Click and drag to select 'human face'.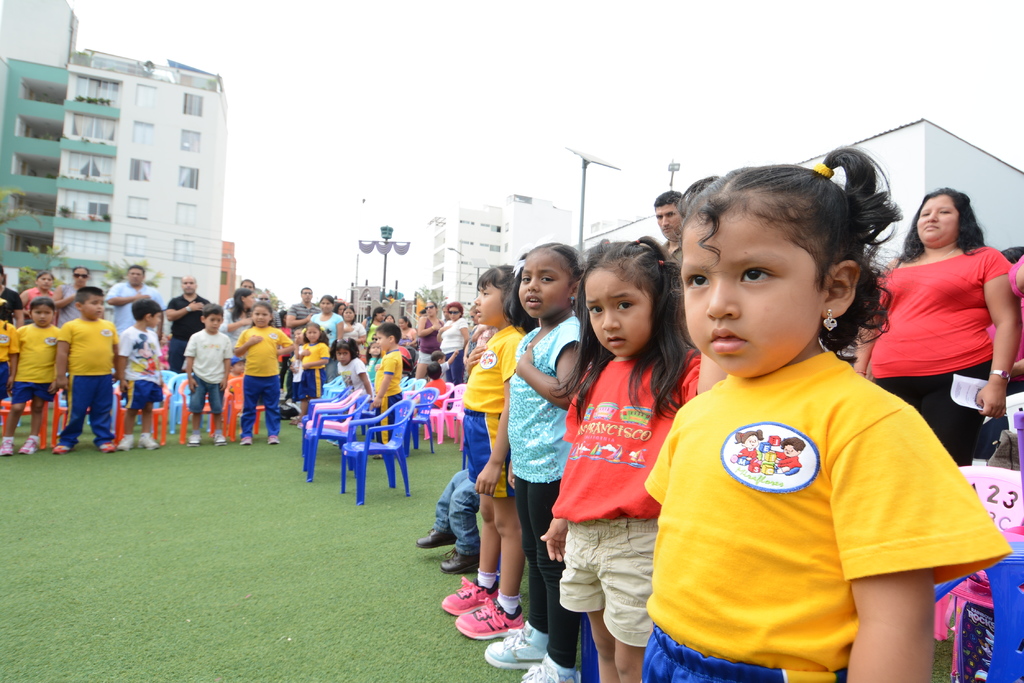
Selection: bbox=(127, 268, 143, 285).
